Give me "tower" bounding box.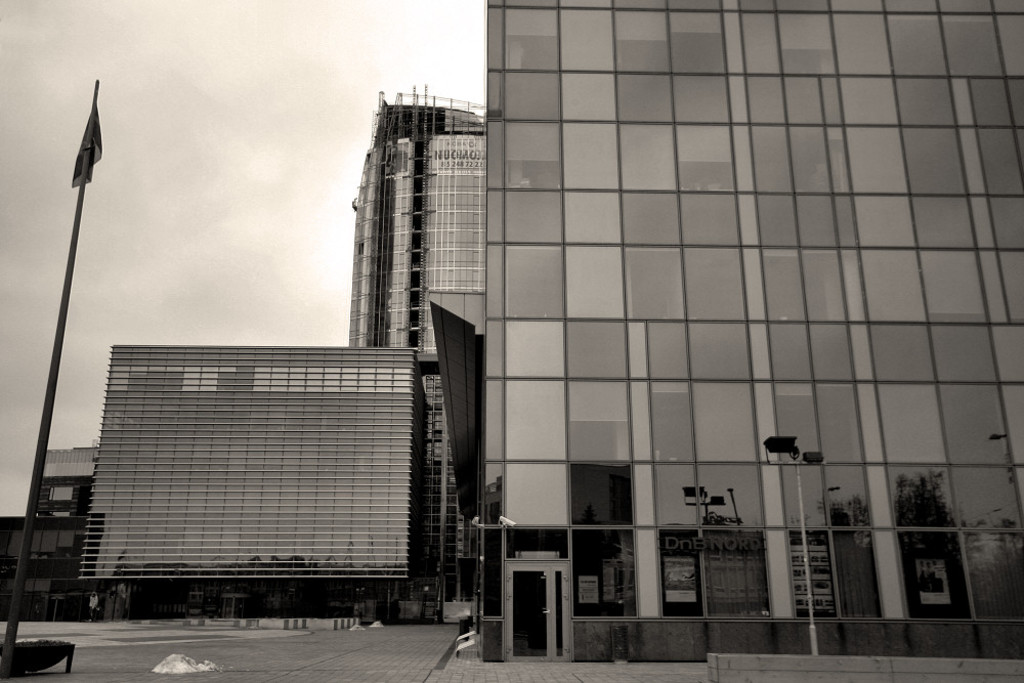
{"x1": 353, "y1": 84, "x2": 487, "y2": 600}.
